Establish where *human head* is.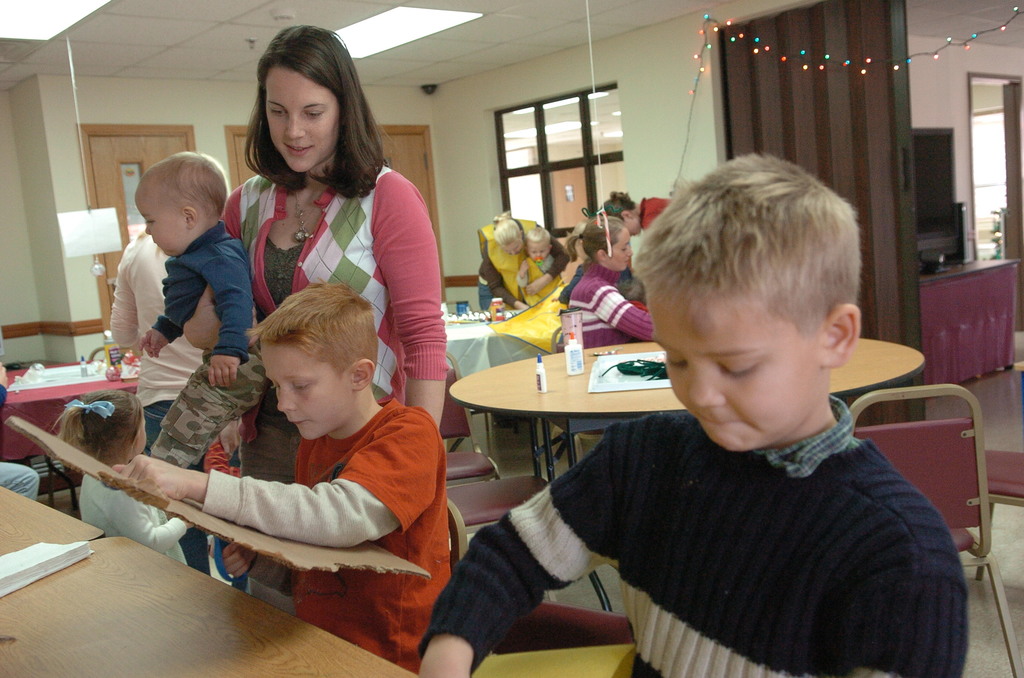
Established at x1=572, y1=214, x2=634, y2=273.
